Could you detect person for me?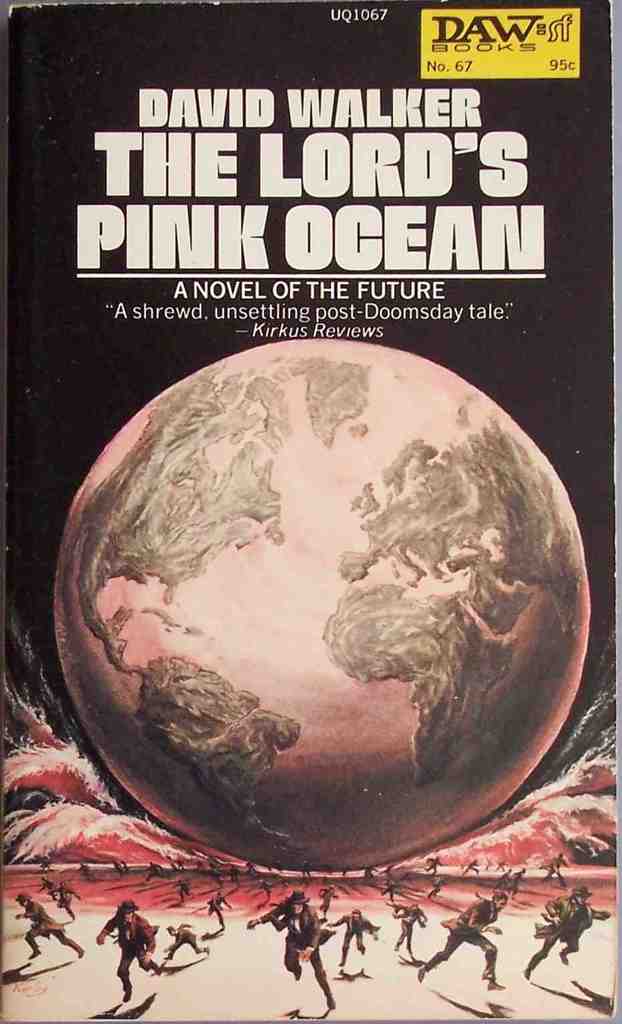
Detection result: x1=417, y1=888, x2=506, y2=983.
